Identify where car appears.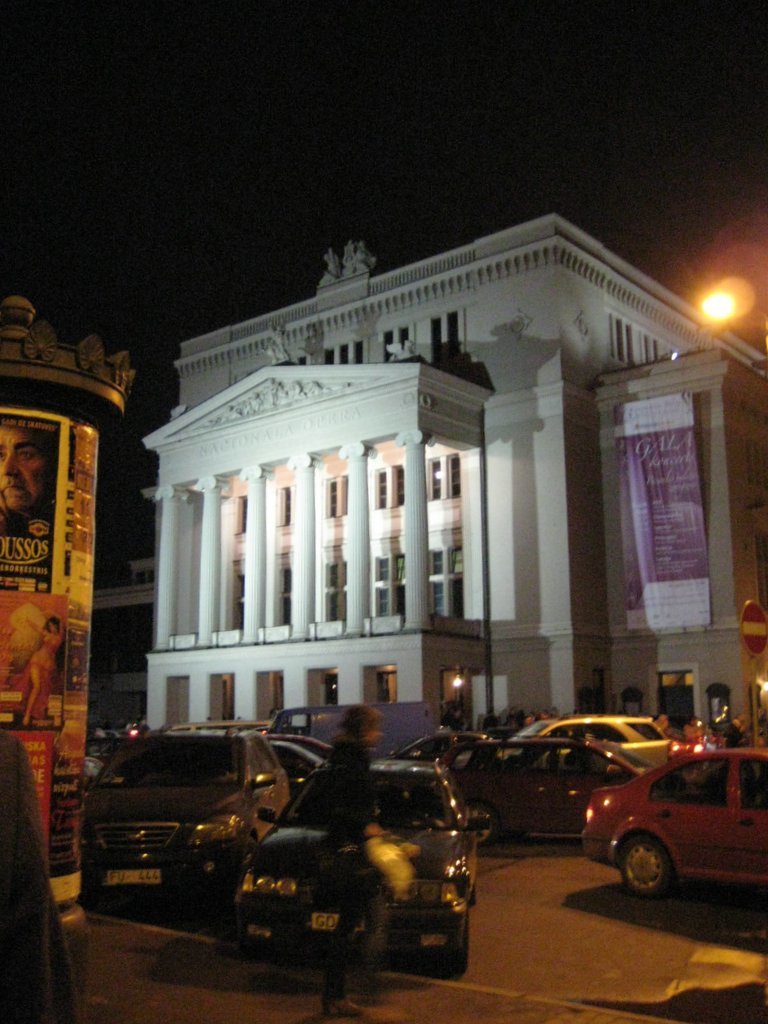
Appears at Rect(571, 692, 754, 922).
